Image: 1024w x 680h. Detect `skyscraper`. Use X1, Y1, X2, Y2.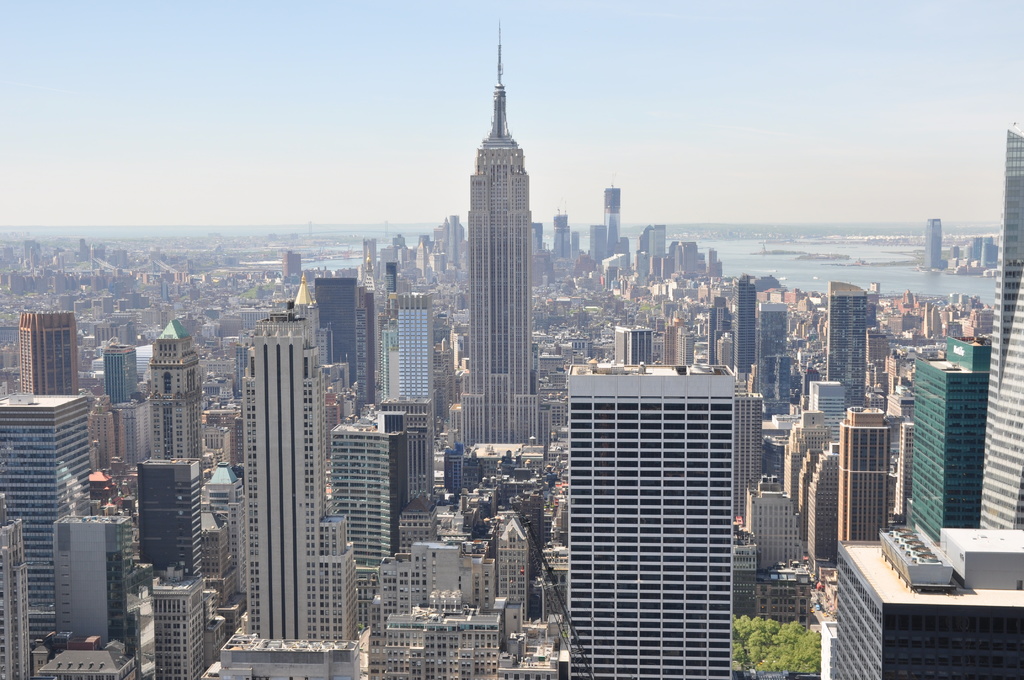
396, 290, 434, 398.
